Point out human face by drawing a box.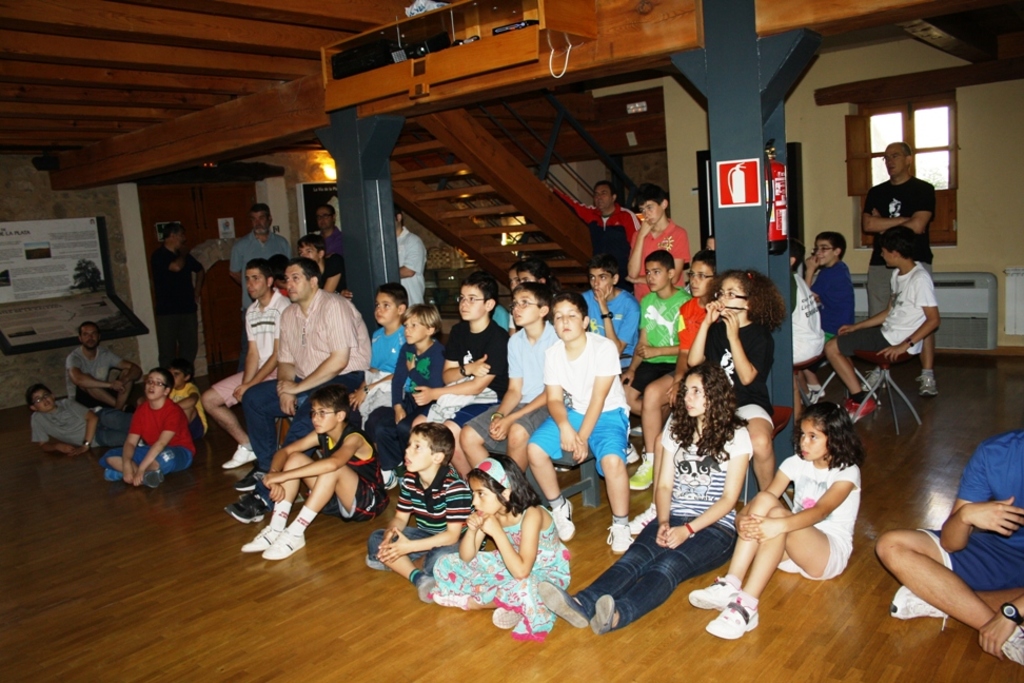
[519, 271, 537, 285].
